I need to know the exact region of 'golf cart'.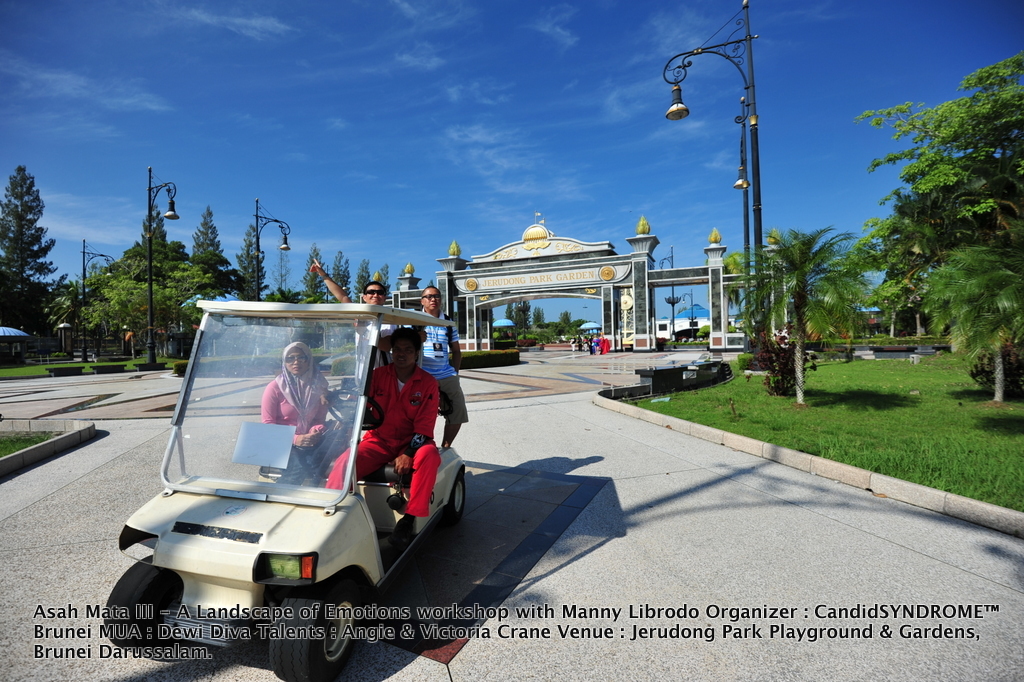
Region: {"x1": 104, "y1": 301, "x2": 468, "y2": 681}.
